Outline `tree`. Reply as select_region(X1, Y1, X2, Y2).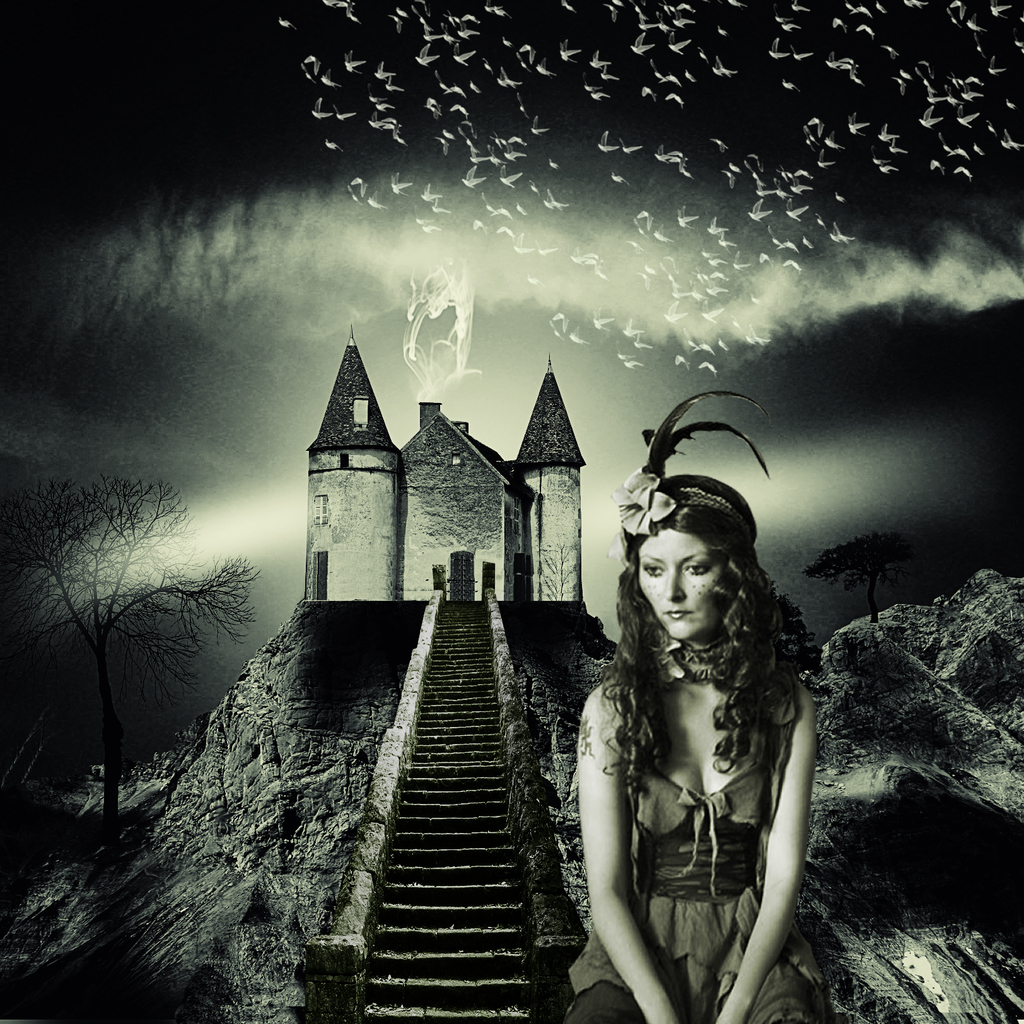
select_region(806, 531, 911, 620).
